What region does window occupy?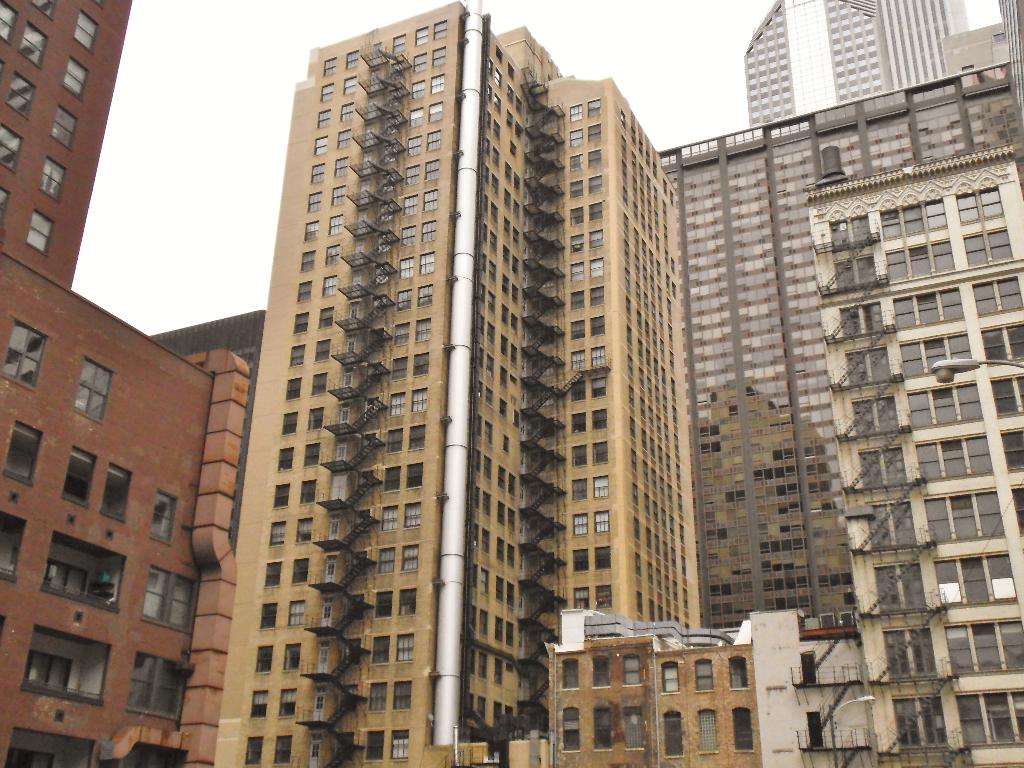
box=[568, 416, 589, 429].
